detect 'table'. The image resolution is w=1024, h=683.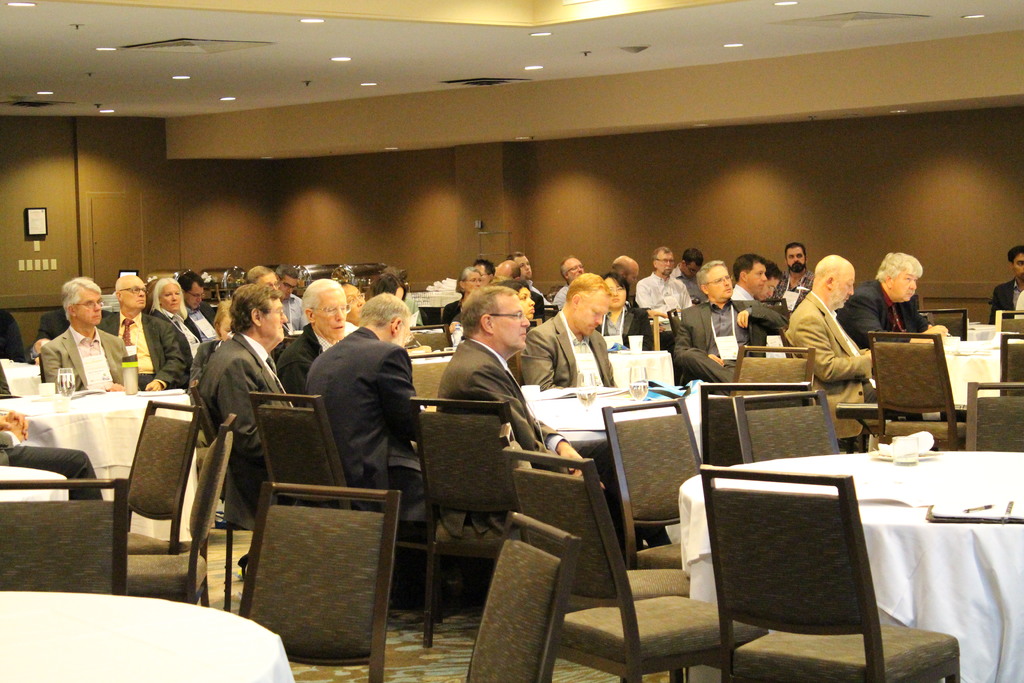
Rect(0, 391, 191, 543).
